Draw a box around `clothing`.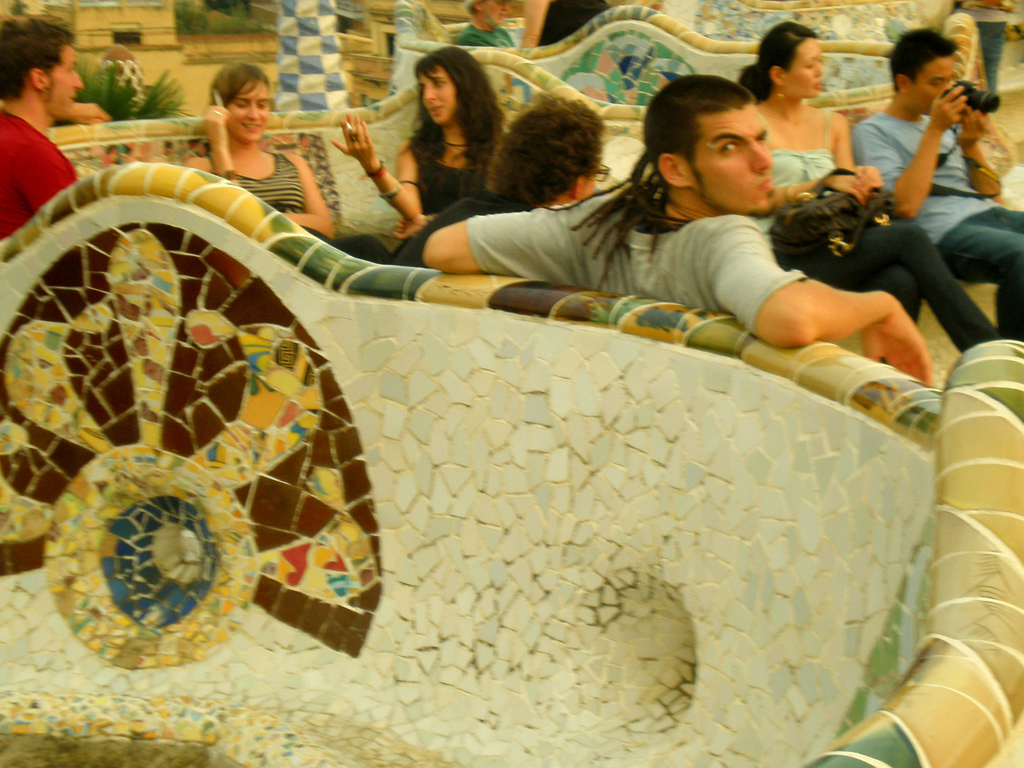
(x1=465, y1=195, x2=804, y2=333).
